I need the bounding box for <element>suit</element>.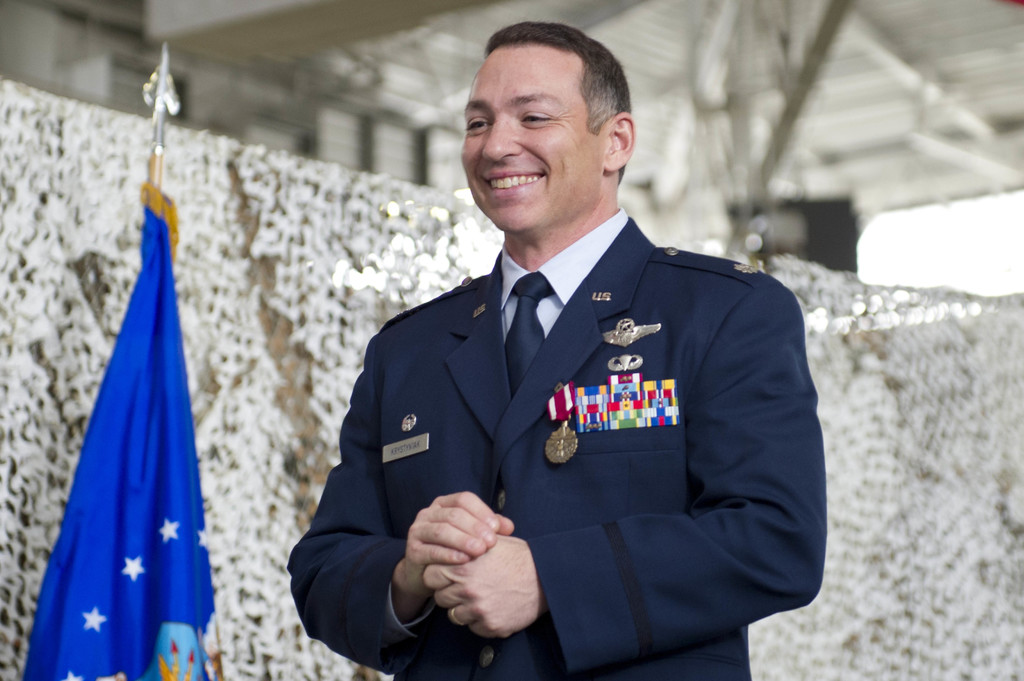
Here it is: 284,200,824,680.
